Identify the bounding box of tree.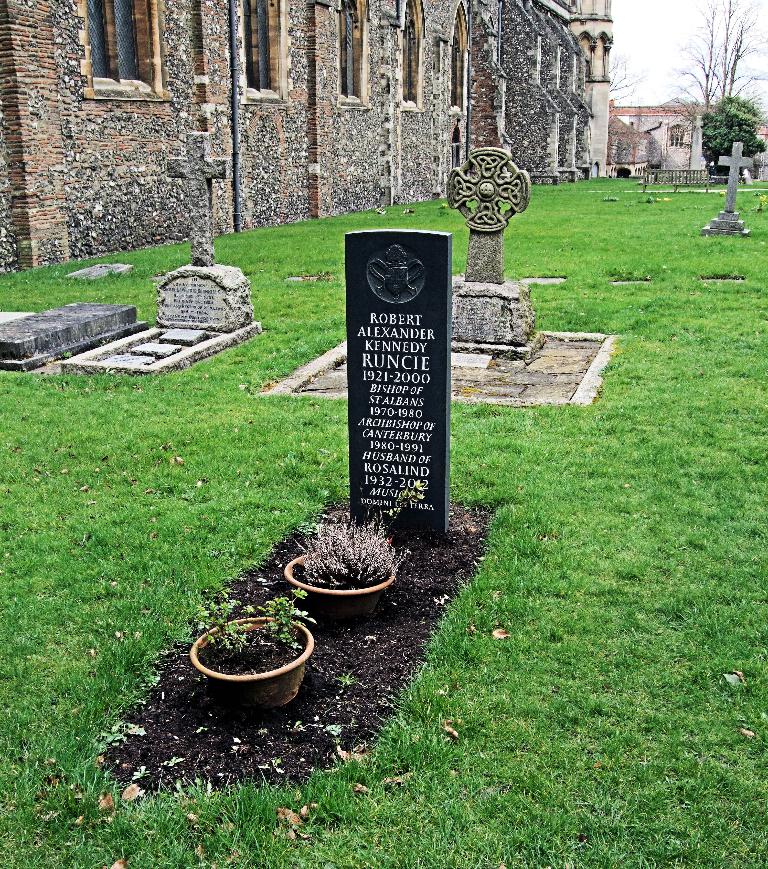
detection(700, 93, 767, 182).
